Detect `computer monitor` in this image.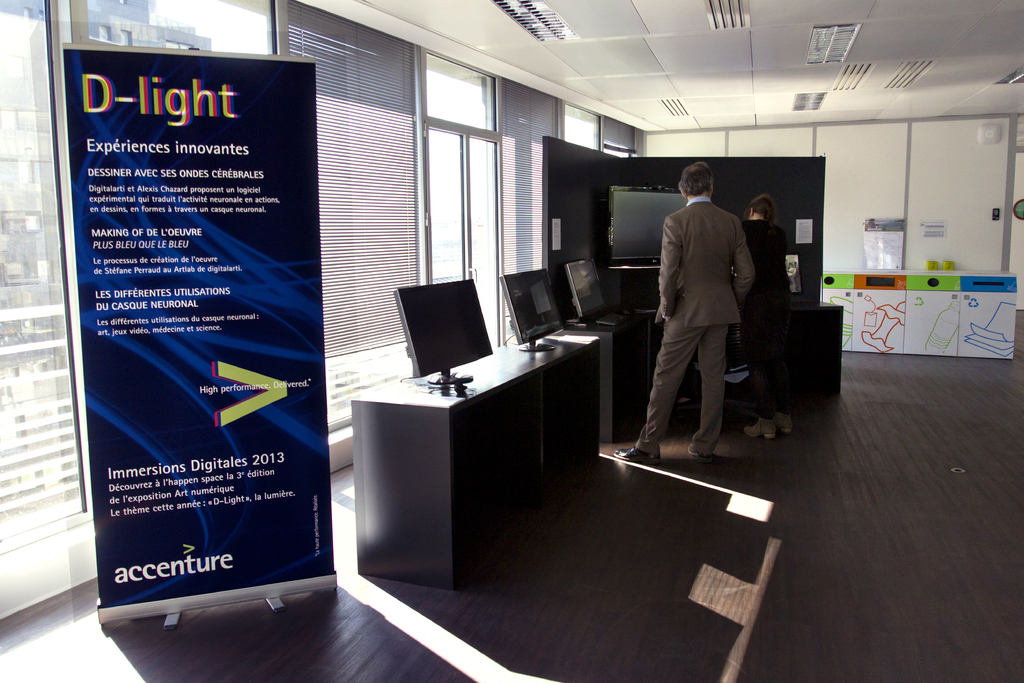
Detection: x1=393, y1=281, x2=492, y2=375.
